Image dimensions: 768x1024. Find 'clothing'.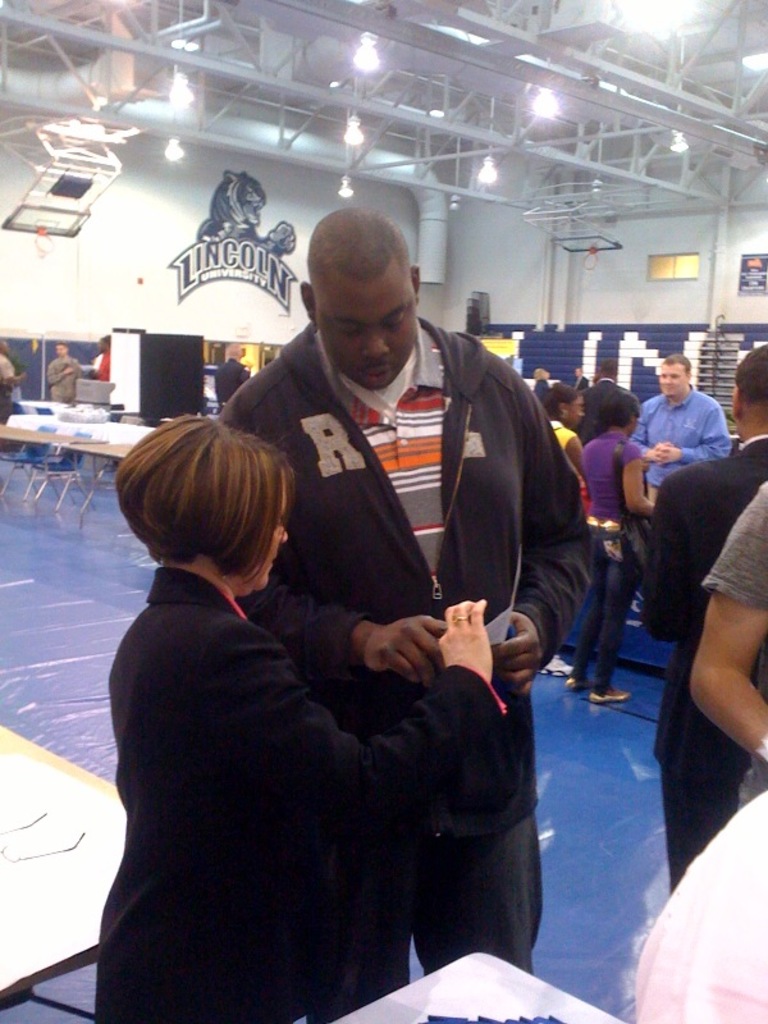
(571, 433, 646, 698).
